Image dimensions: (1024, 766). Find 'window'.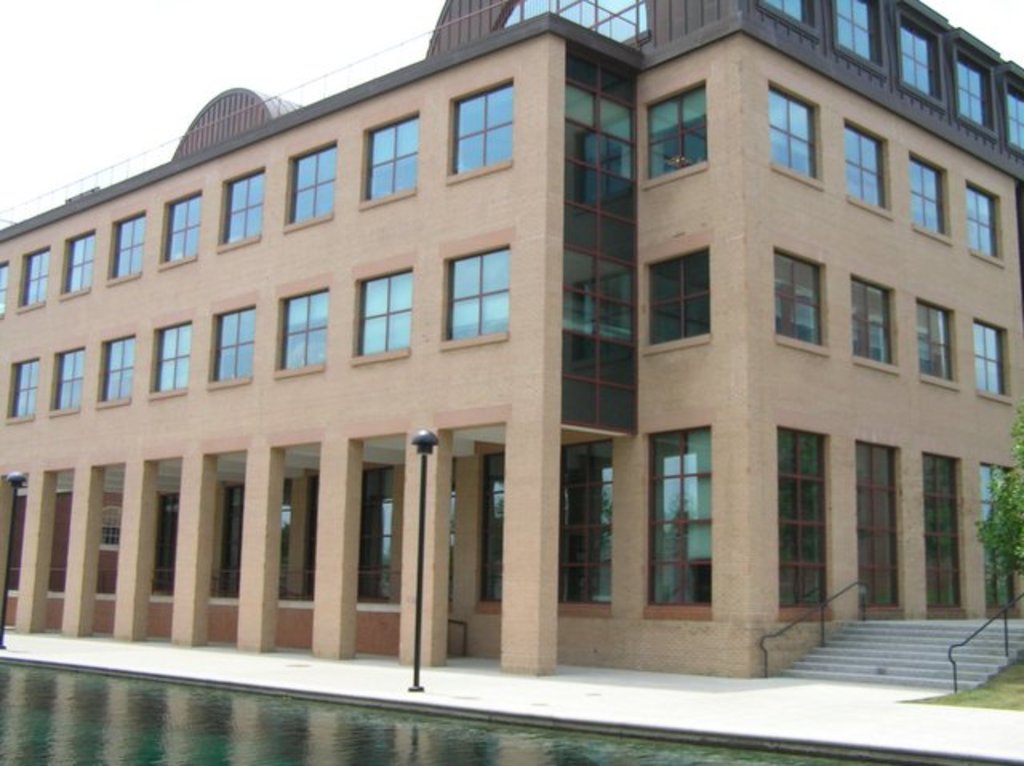
[x1=6, y1=345, x2=40, y2=422].
